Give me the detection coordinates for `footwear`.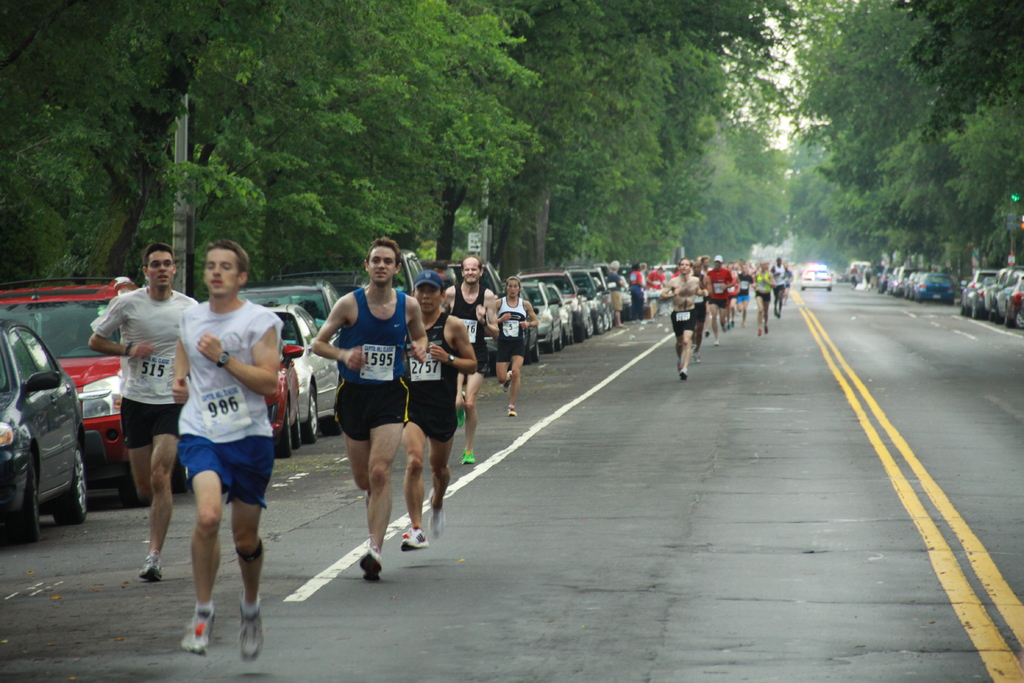
crop(694, 352, 701, 363).
